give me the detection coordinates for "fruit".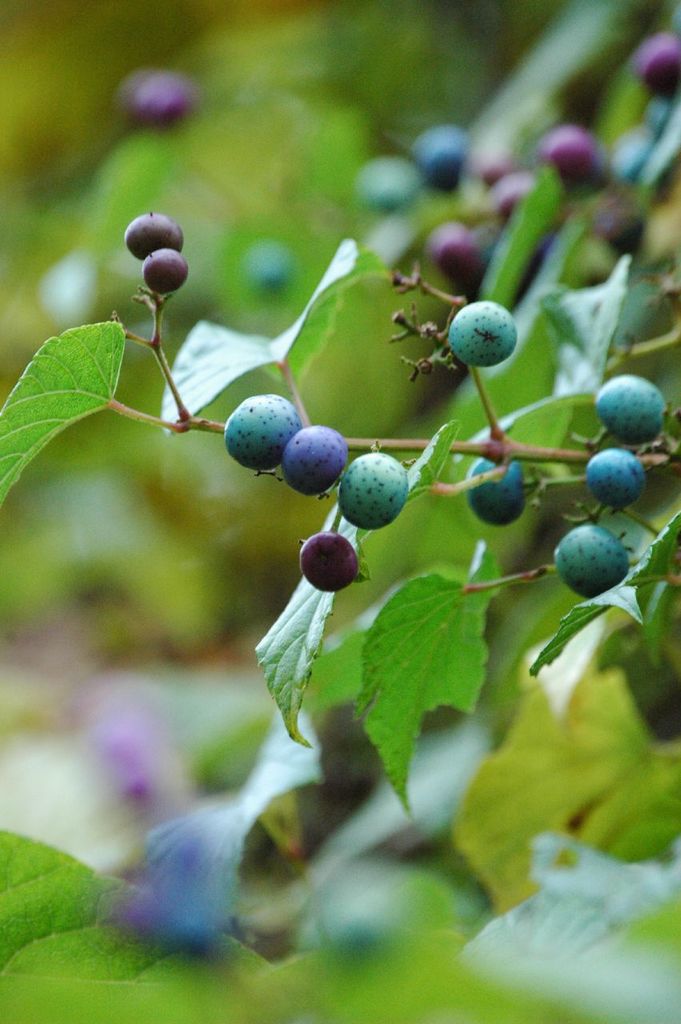
locate(442, 300, 519, 370).
